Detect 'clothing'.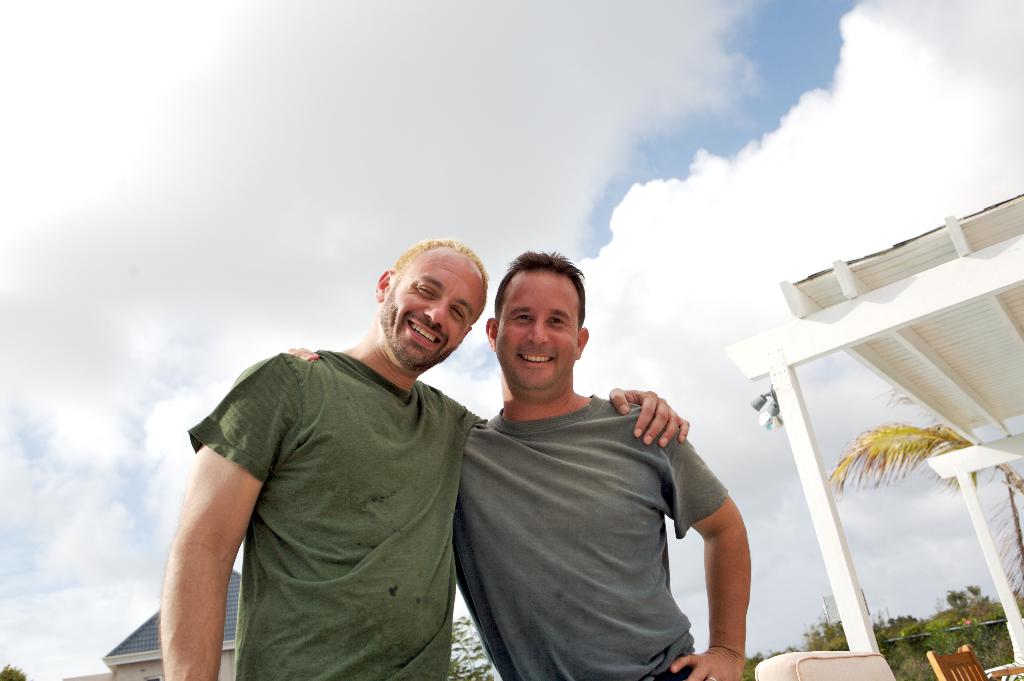
Detected at {"left": 451, "top": 391, "right": 732, "bottom": 680}.
